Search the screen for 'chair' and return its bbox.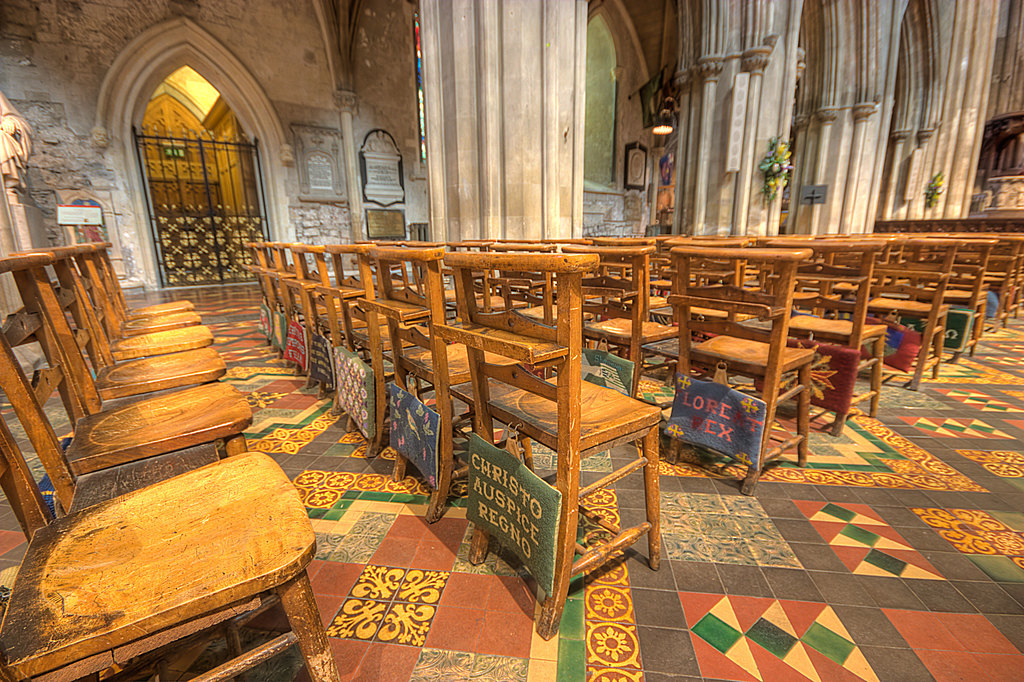
Found: box(73, 247, 227, 409).
